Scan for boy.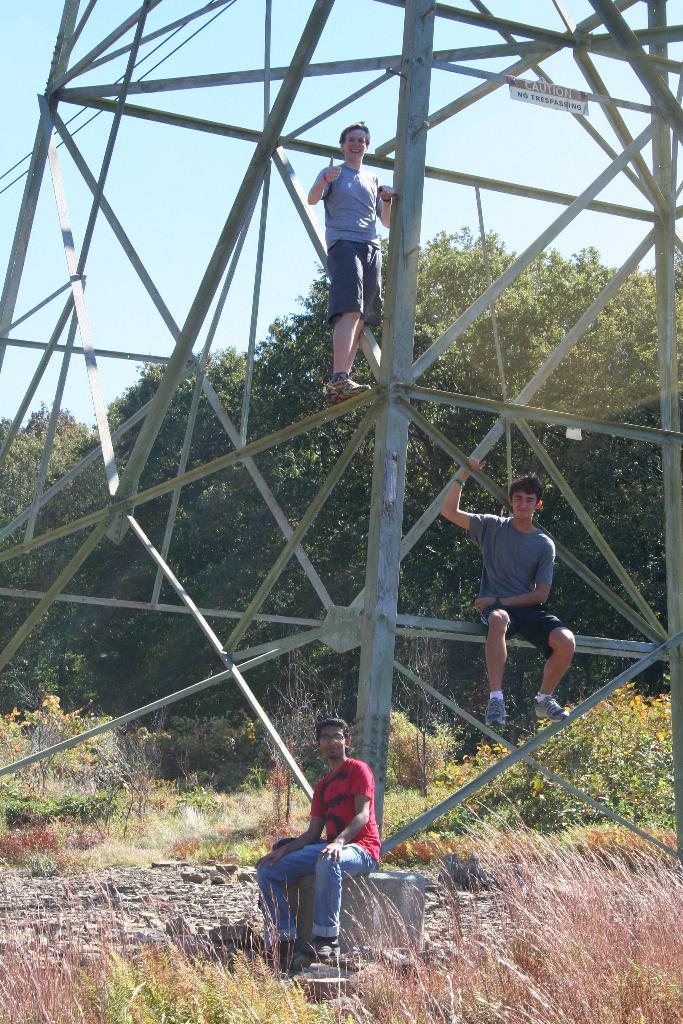
Scan result: bbox=(281, 732, 393, 940).
